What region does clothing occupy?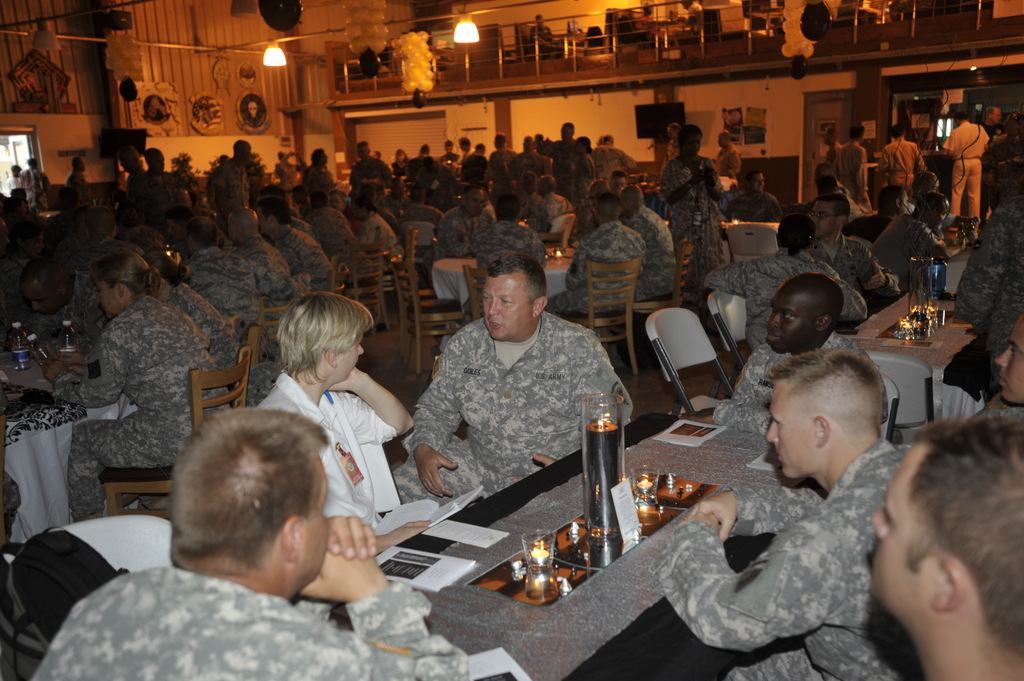
pyautogui.locateOnScreen(404, 324, 638, 507).
